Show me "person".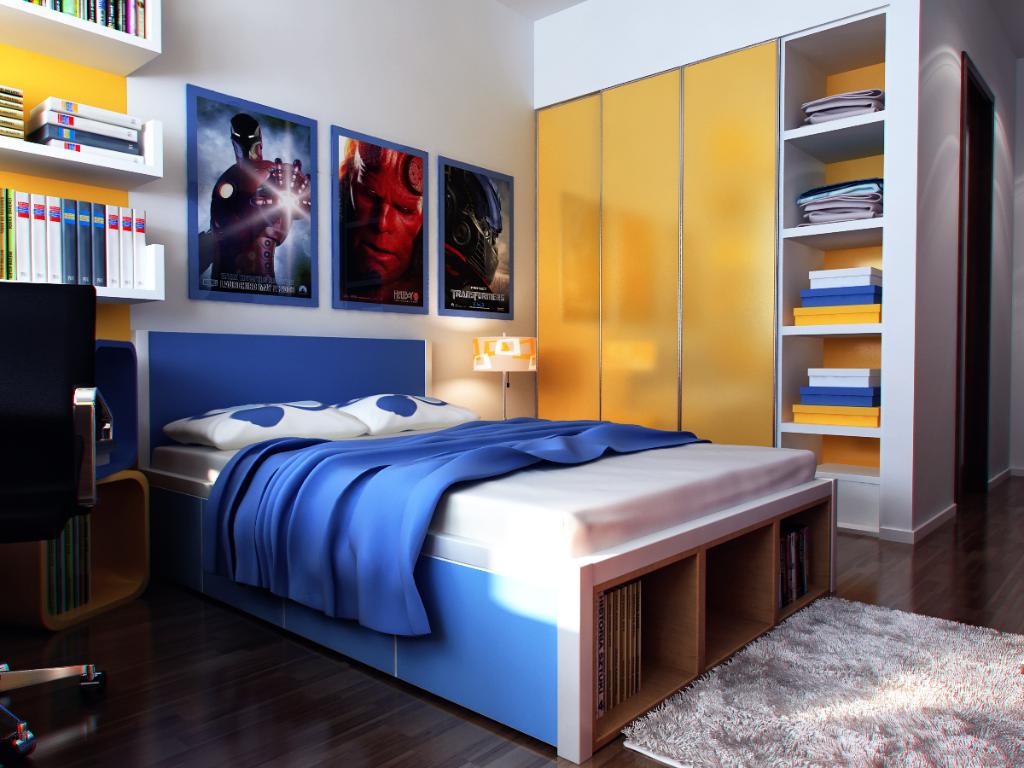
"person" is here: x1=337, y1=137, x2=411, y2=292.
